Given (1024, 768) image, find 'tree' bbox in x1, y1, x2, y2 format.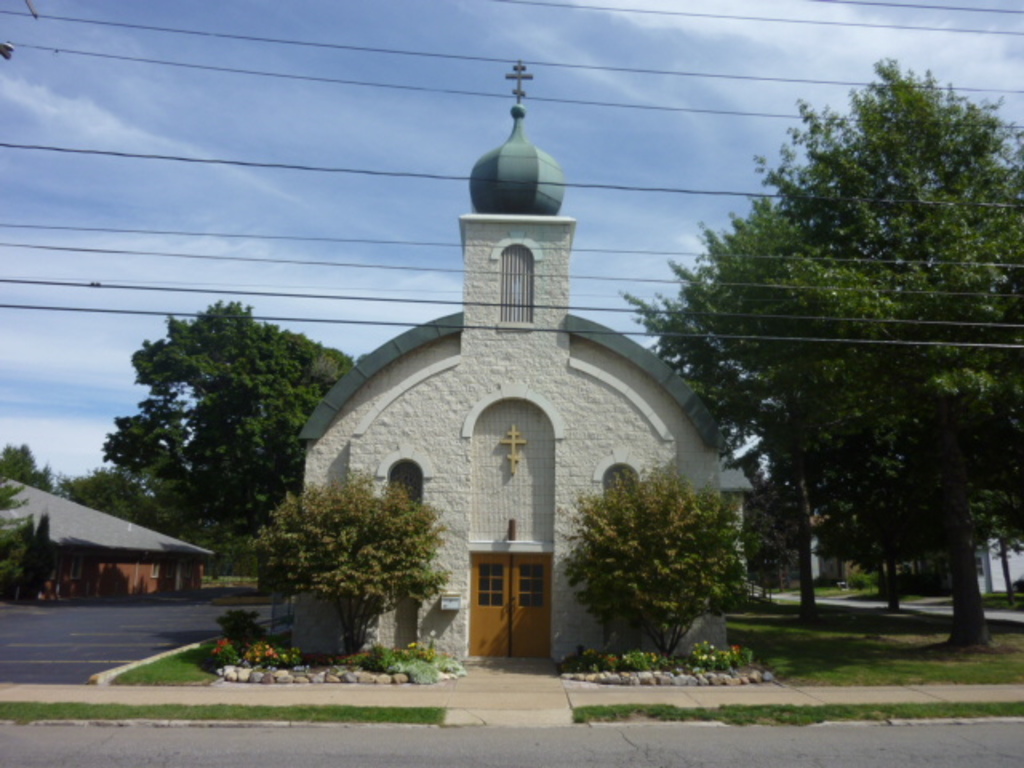
62, 462, 160, 525.
